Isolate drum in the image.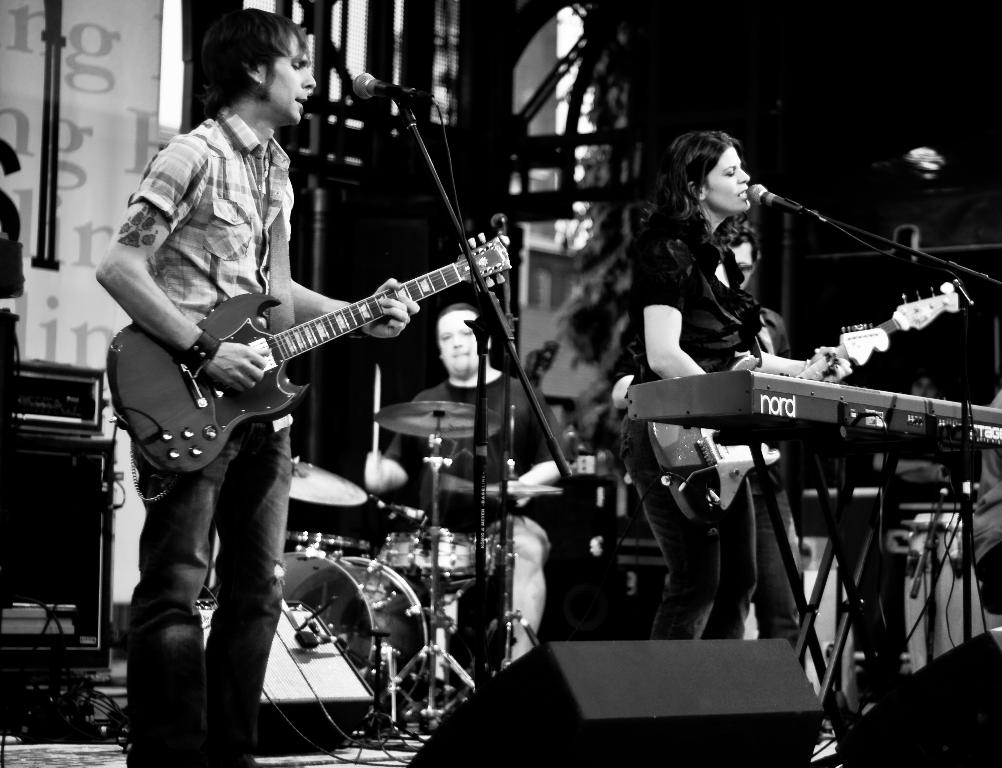
Isolated region: rect(374, 527, 490, 599).
